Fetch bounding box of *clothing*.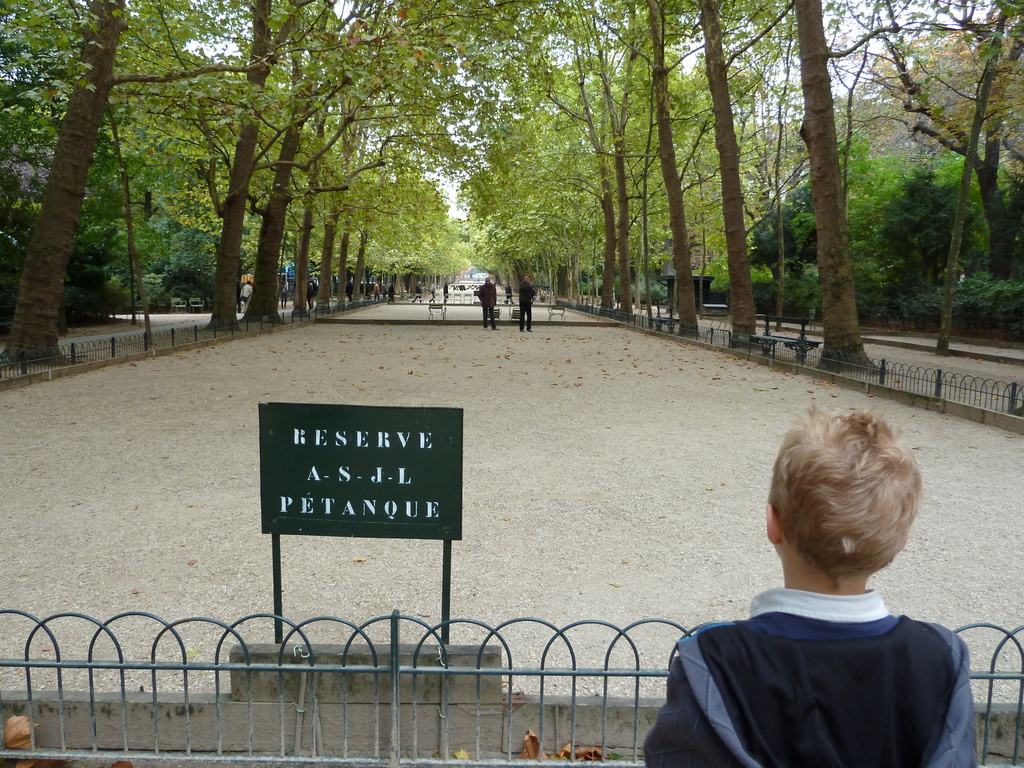
Bbox: left=479, top=280, right=497, bottom=328.
